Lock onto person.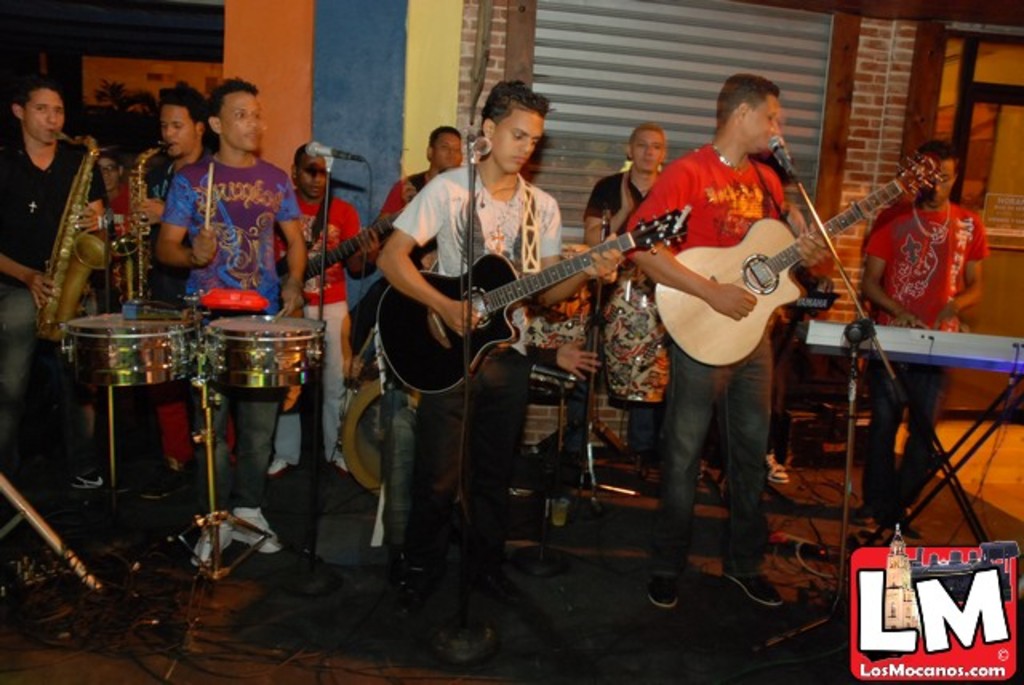
Locked: 627,70,832,615.
